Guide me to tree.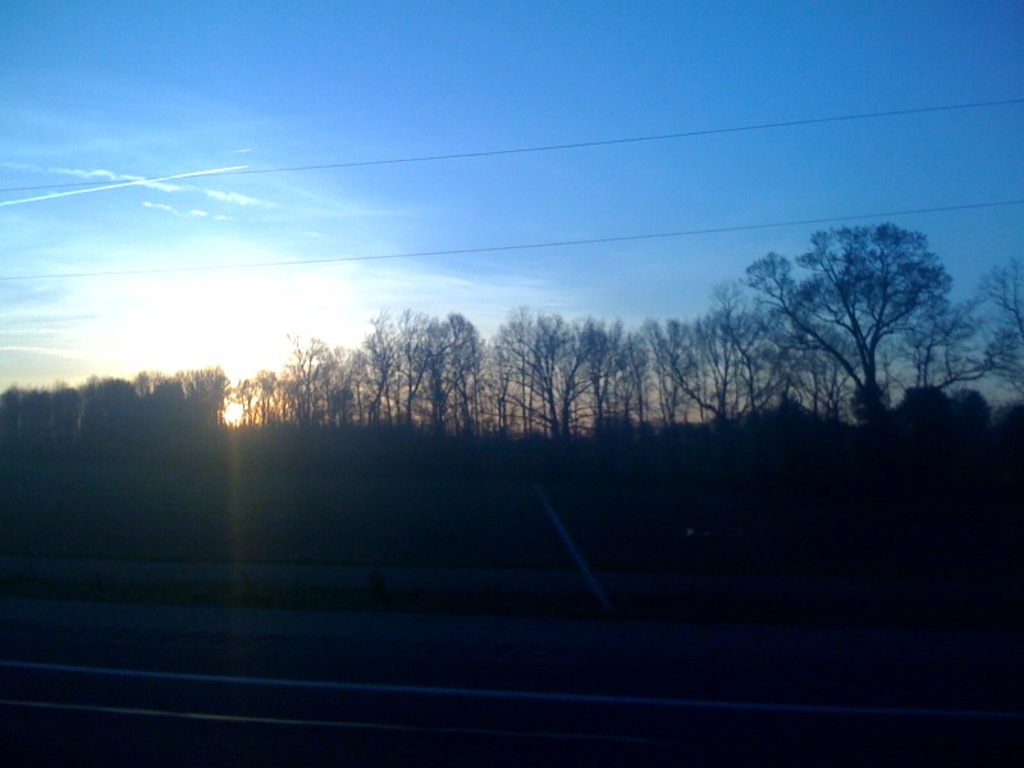
Guidance: box(398, 316, 475, 438).
